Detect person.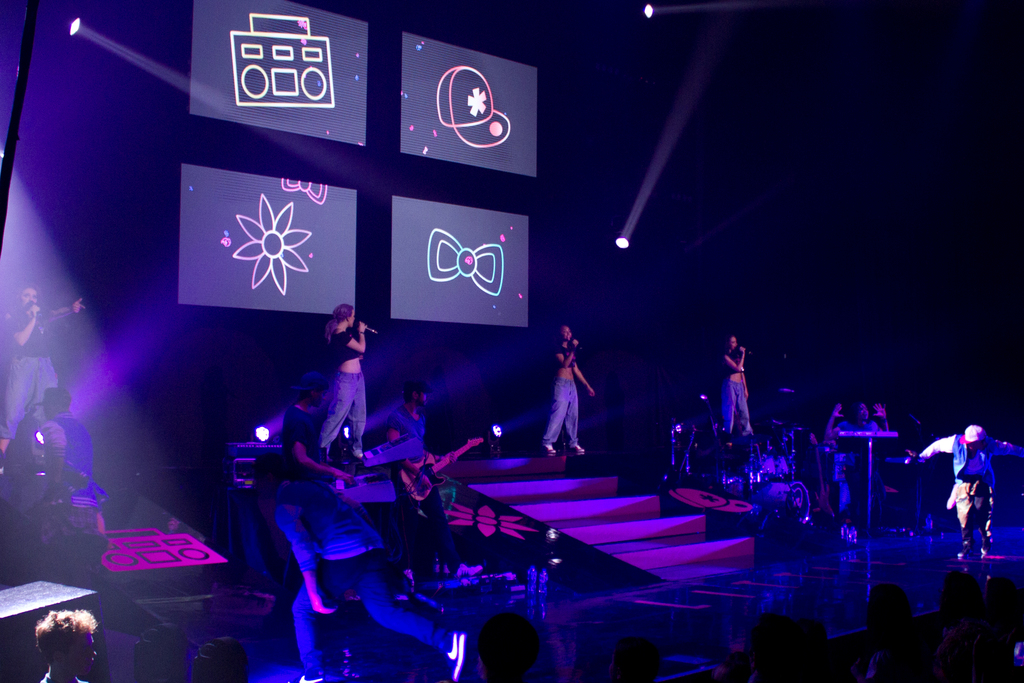
Detected at <box>134,625,189,682</box>.
